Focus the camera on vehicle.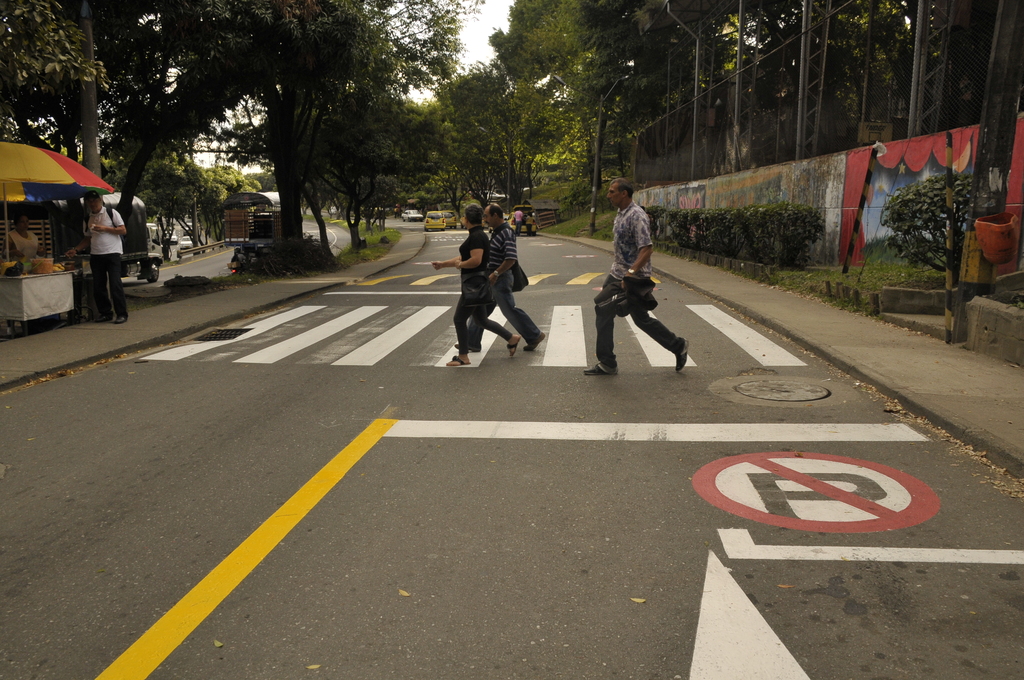
Focus region: bbox=[422, 208, 445, 232].
